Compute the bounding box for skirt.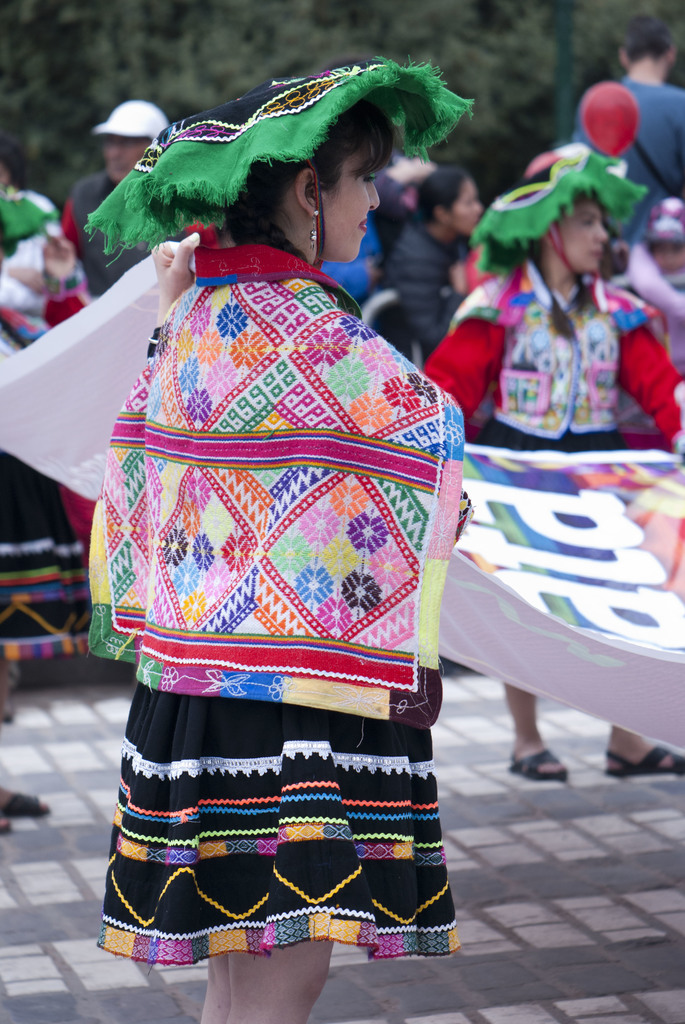
rect(95, 672, 471, 966).
